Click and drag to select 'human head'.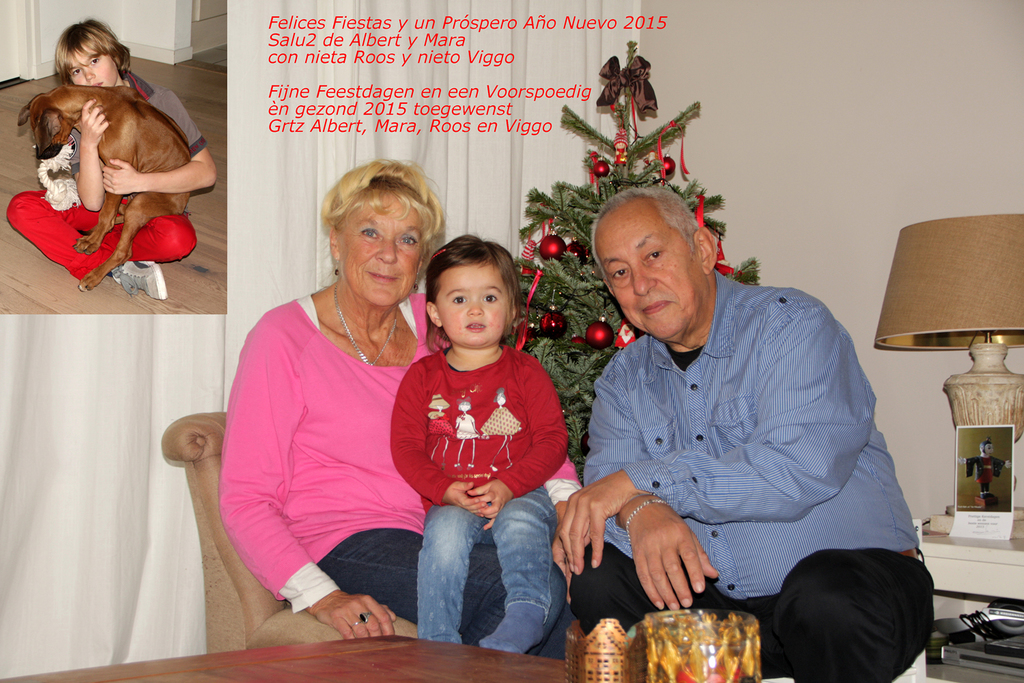
Selection: BBox(414, 224, 543, 370).
